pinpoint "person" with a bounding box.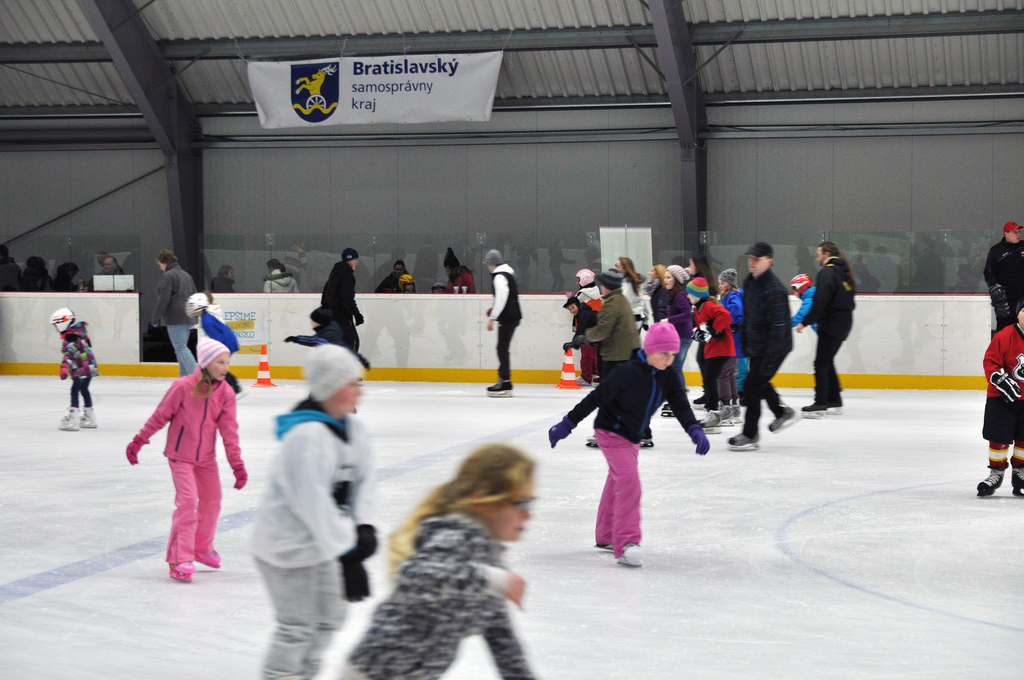
rect(984, 305, 1023, 496).
